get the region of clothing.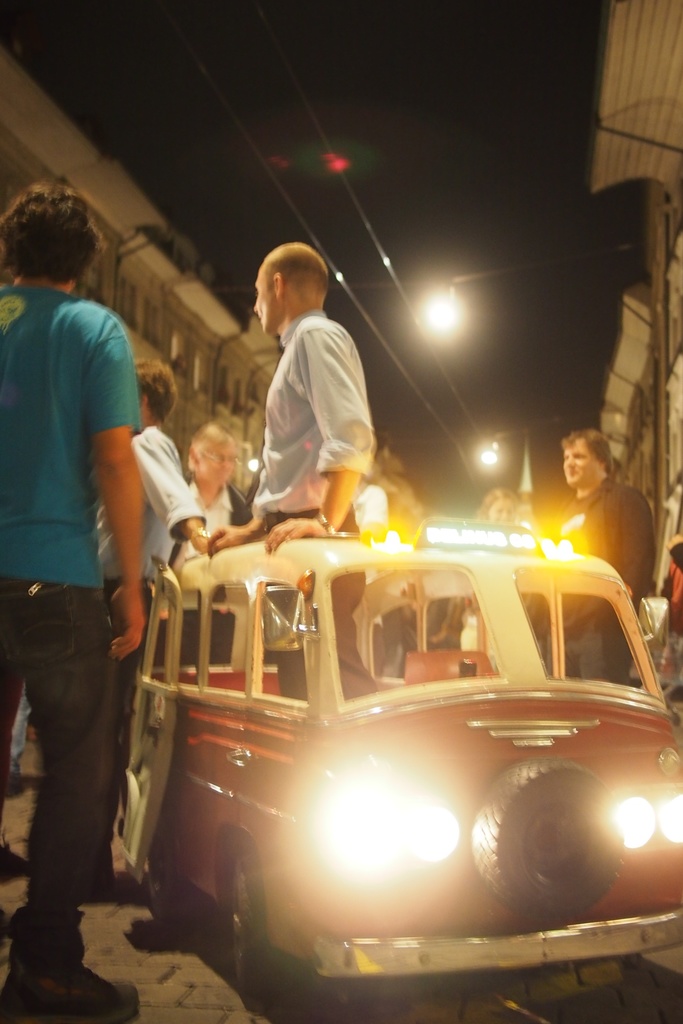
(249,309,375,524).
